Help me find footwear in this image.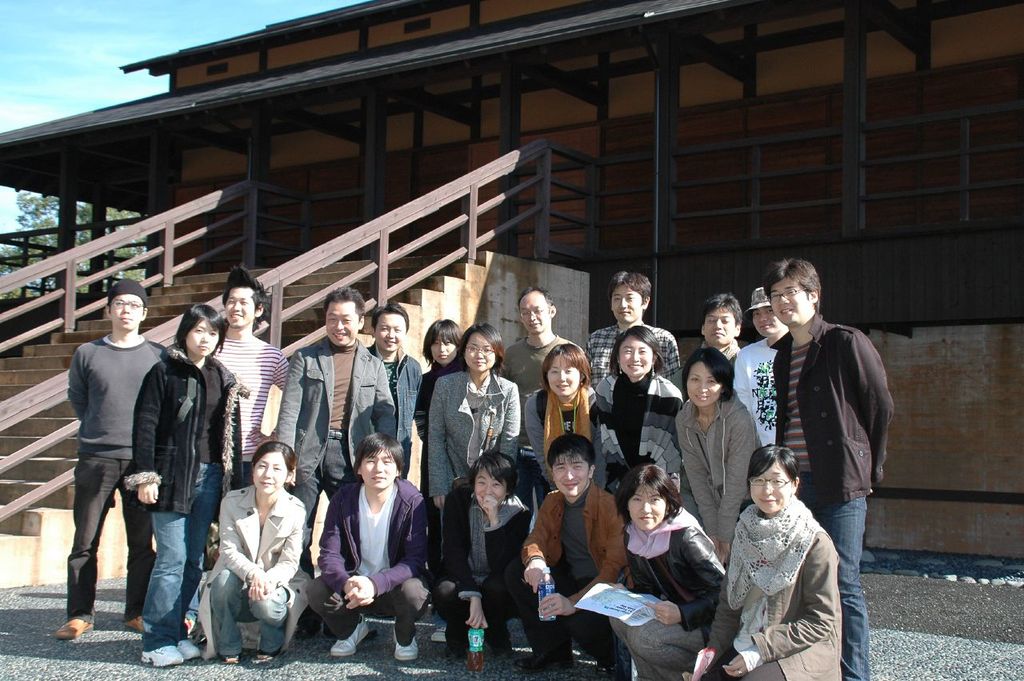
Found it: bbox(333, 623, 373, 653).
